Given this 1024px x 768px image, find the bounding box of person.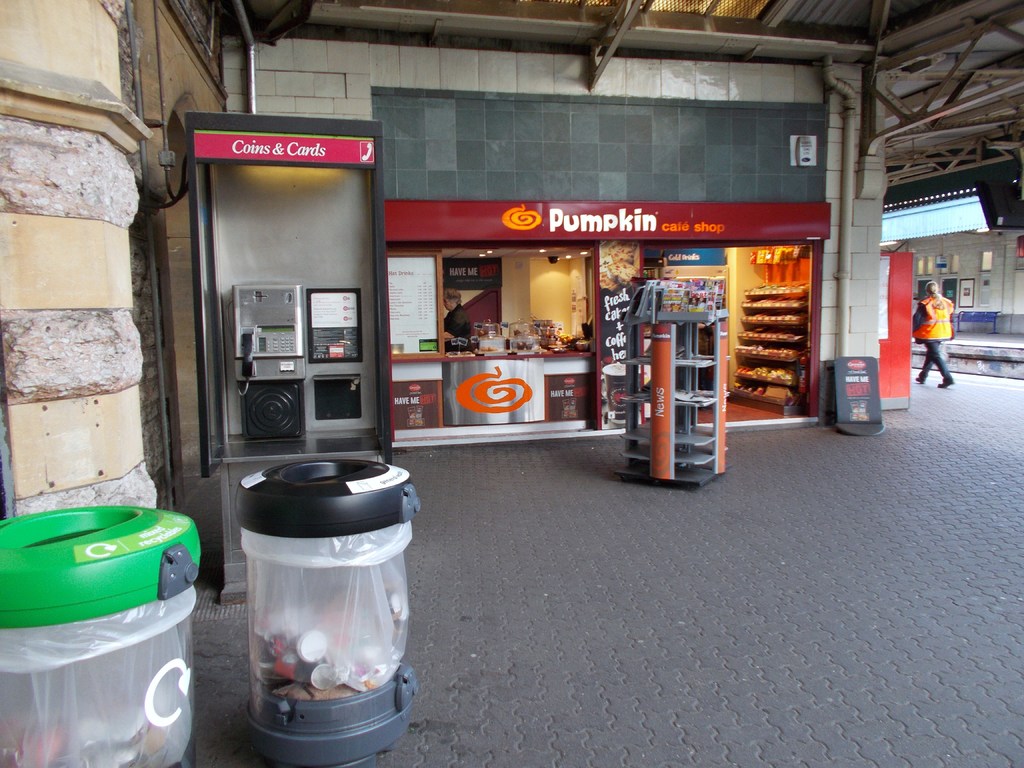
Rect(912, 282, 951, 390).
